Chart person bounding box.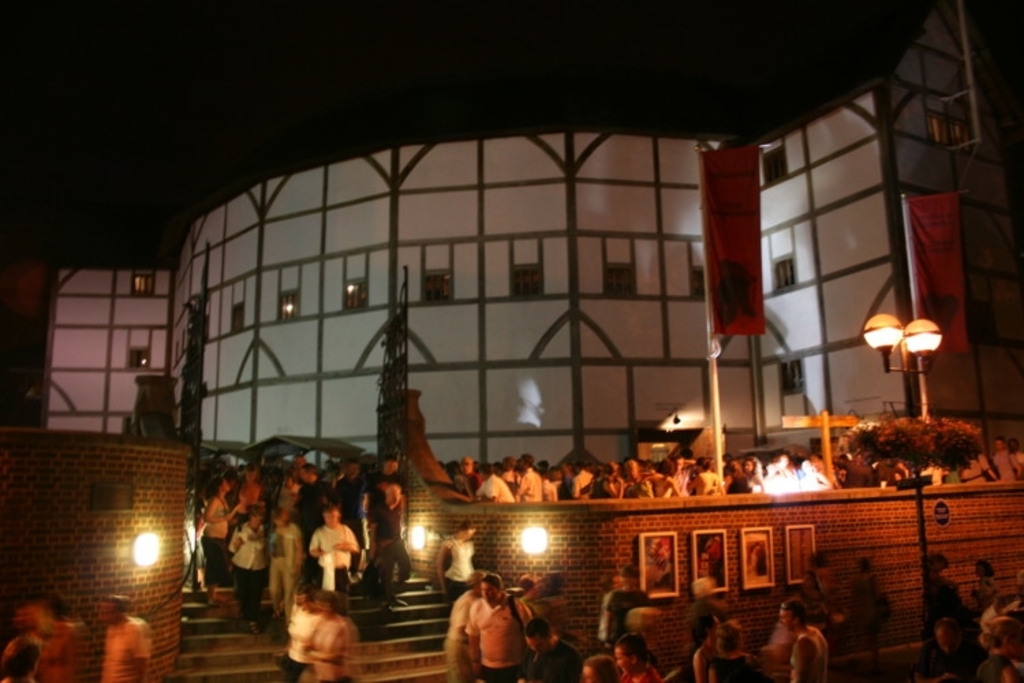
Charted: l=870, t=458, r=905, b=494.
